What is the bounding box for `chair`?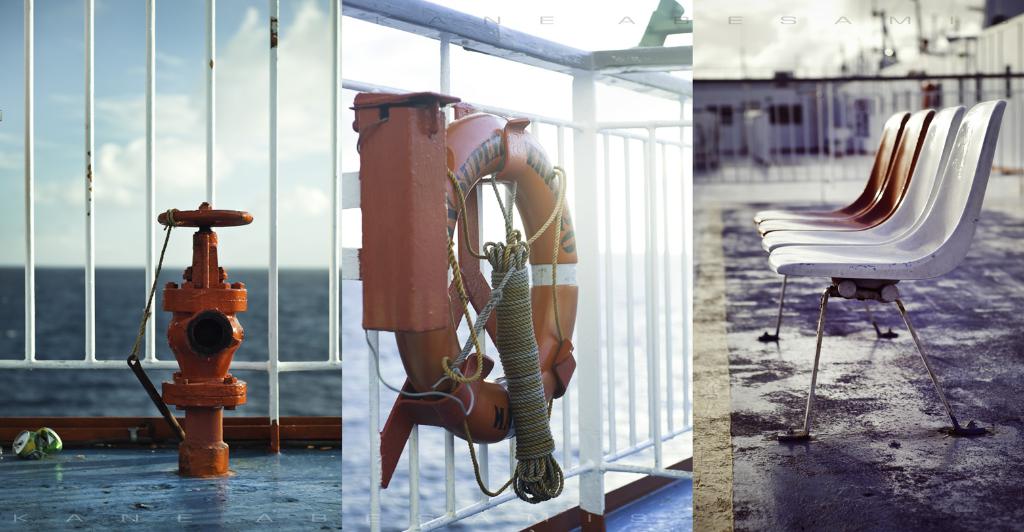
<region>753, 107, 933, 240</region>.
